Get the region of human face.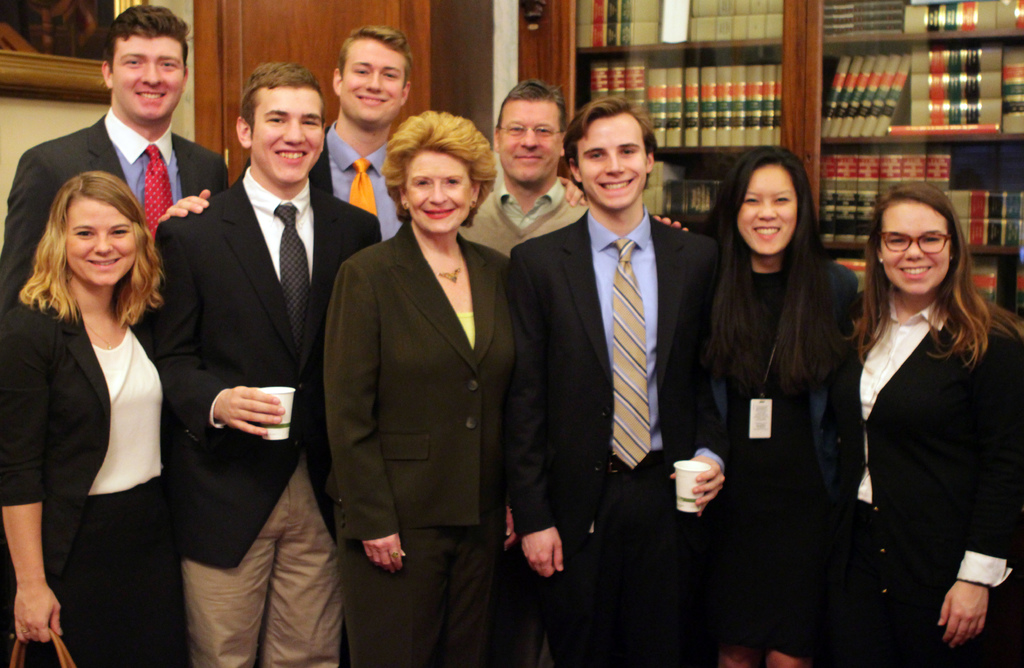
{"left": 111, "top": 35, "right": 189, "bottom": 118}.
